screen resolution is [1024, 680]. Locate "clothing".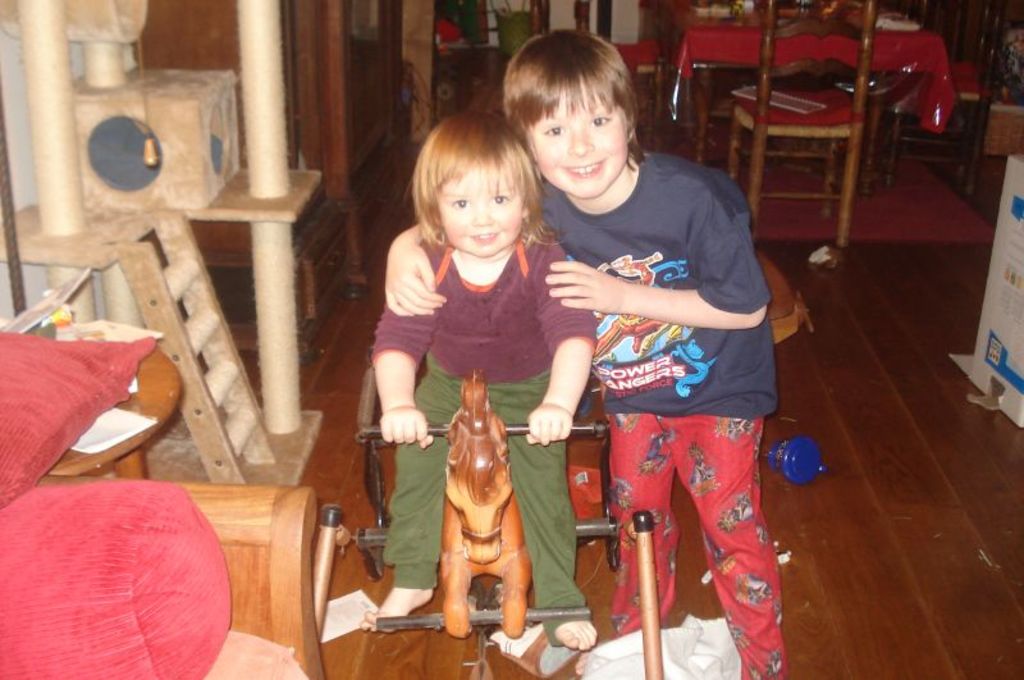
detection(535, 149, 788, 679).
